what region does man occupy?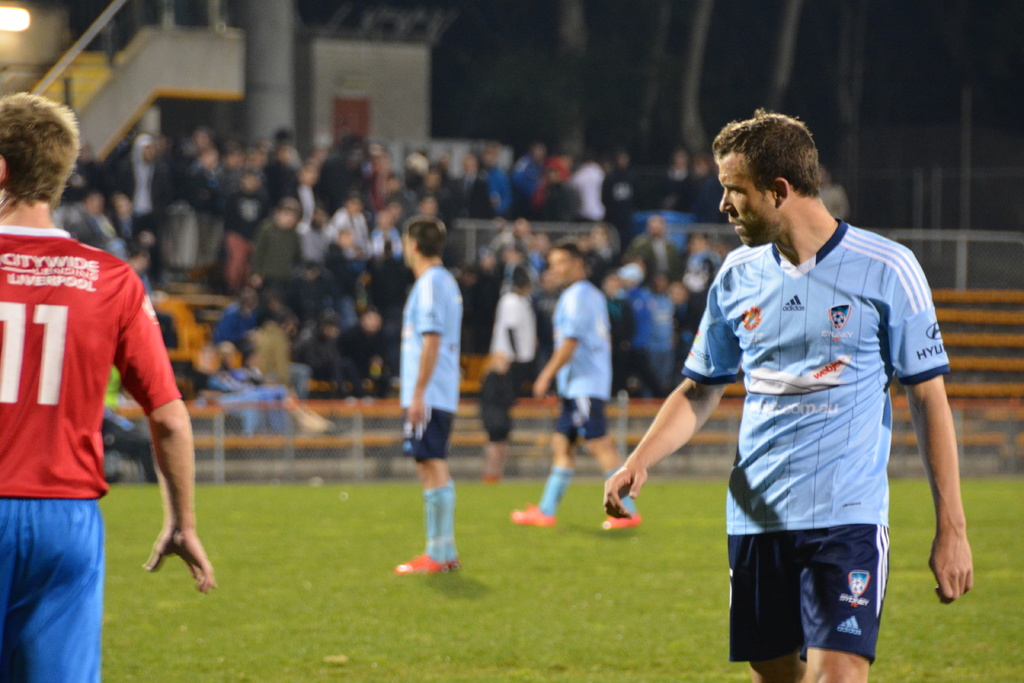
<box>601,102,979,682</box>.
